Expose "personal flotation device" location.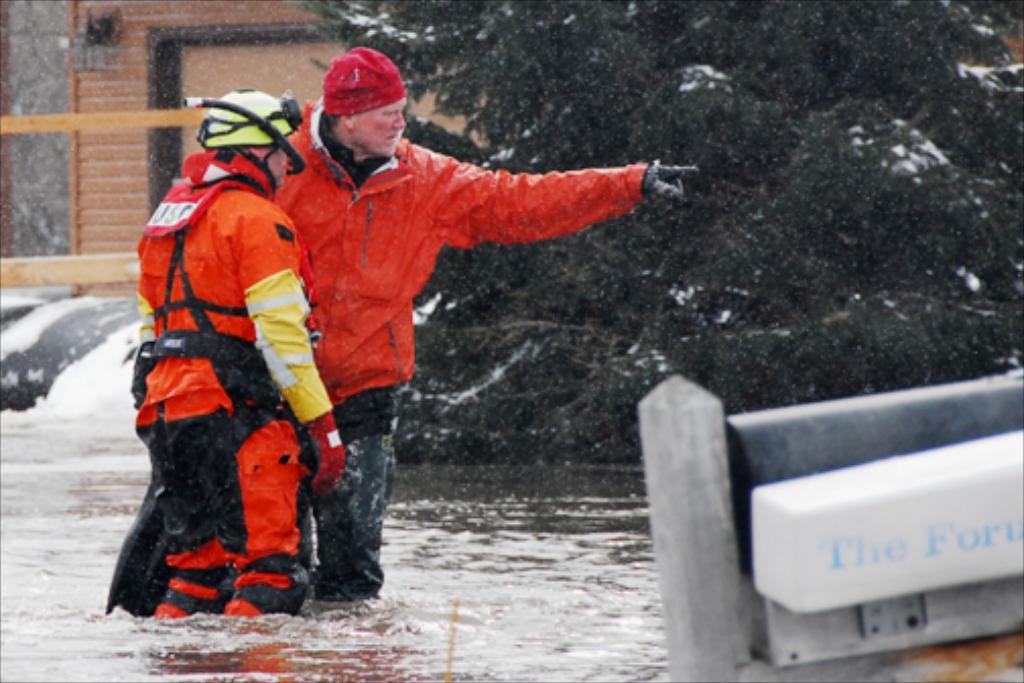
Exposed at 266 94 648 402.
